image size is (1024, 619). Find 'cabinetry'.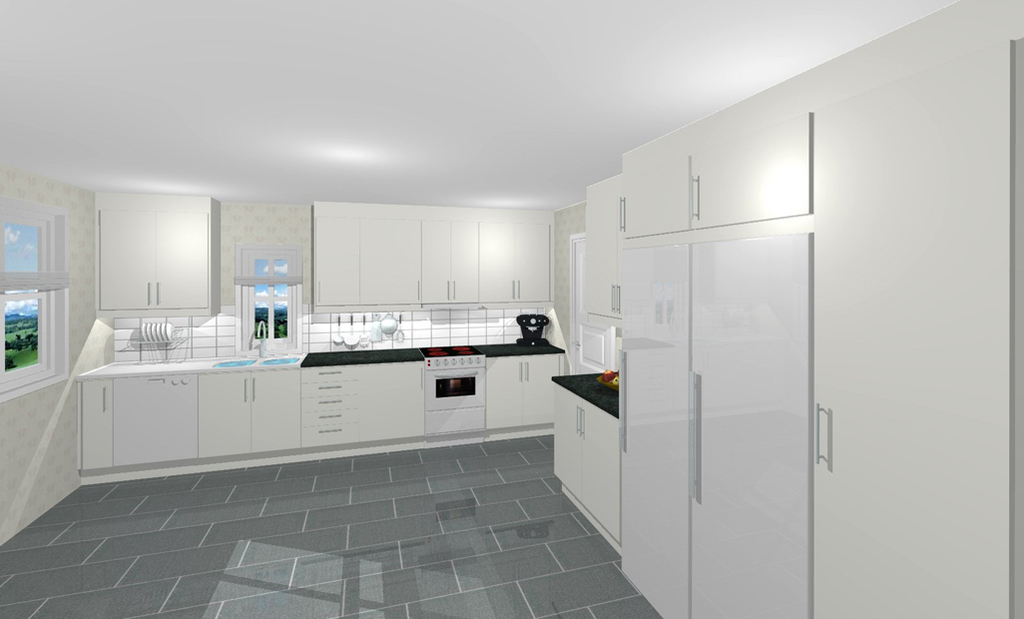
358, 219, 418, 302.
